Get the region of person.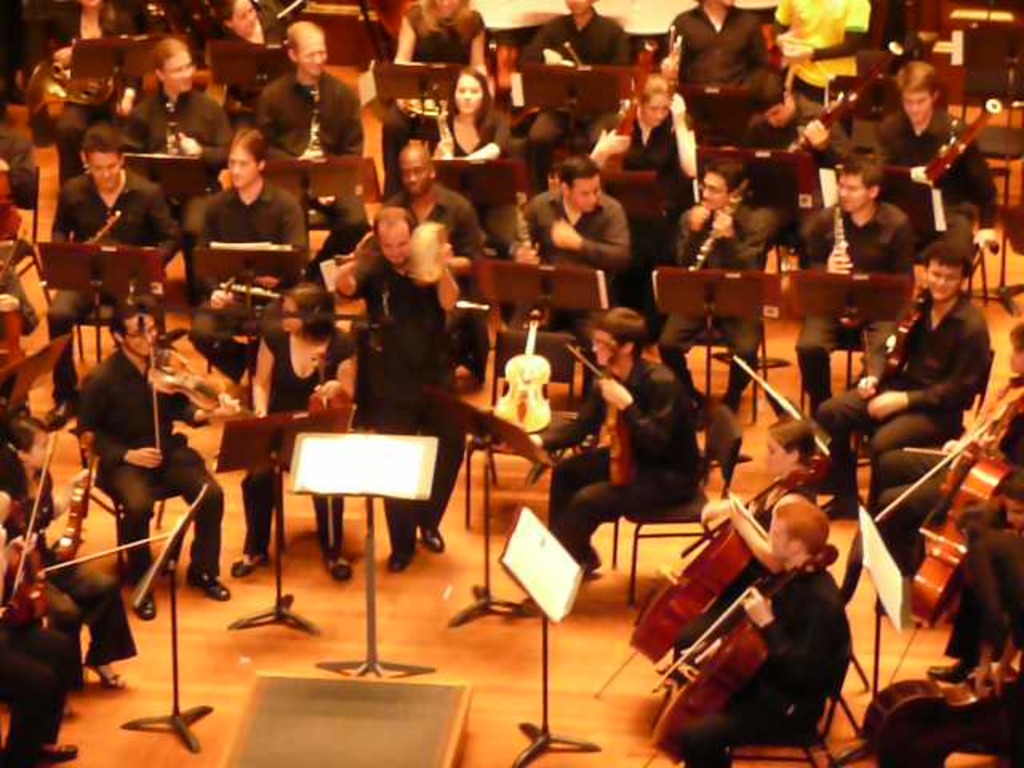
select_region(368, 141, 482, 261).
